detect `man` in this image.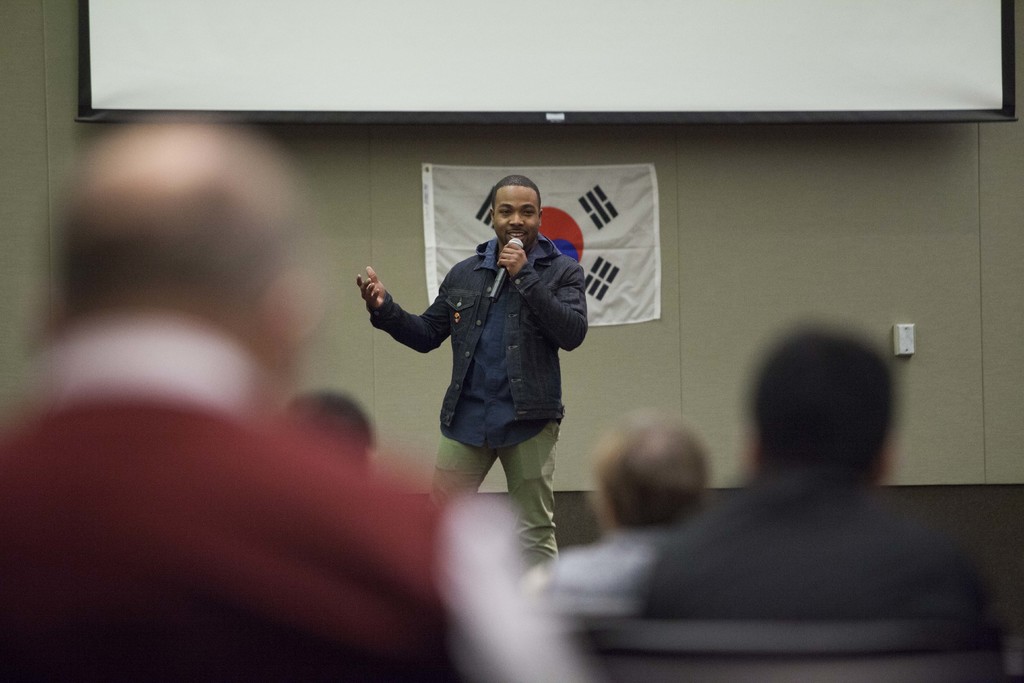
Detection: 0,122,609,682.
